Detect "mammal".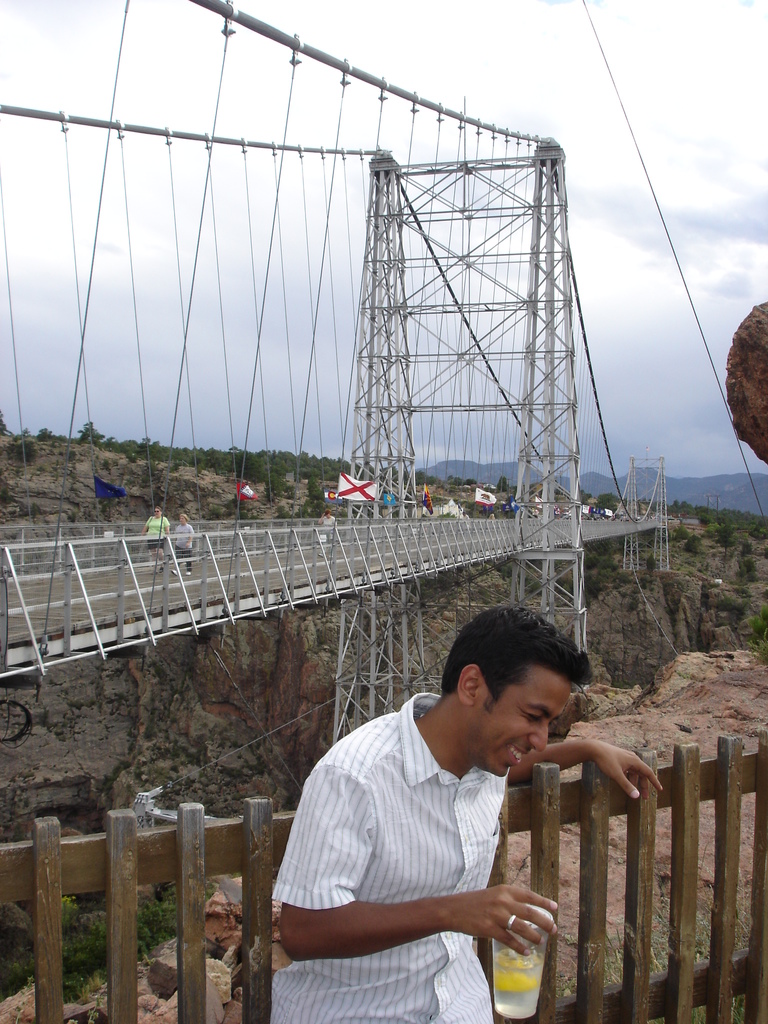
Detected at bbox(486, 510, 498, 521).
